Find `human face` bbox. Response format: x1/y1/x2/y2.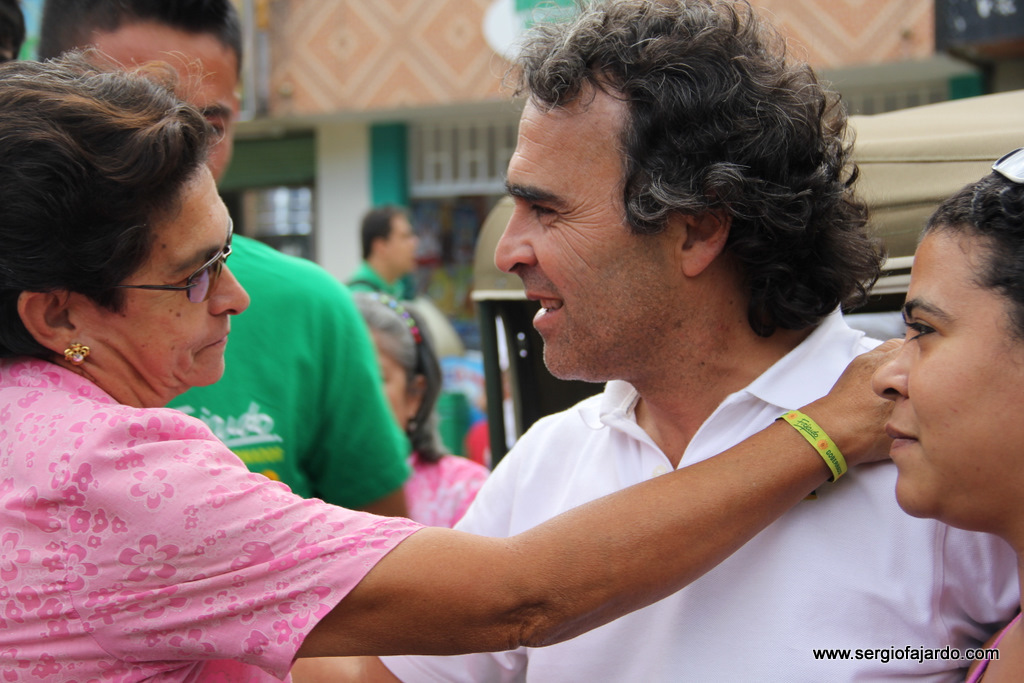
91/165/241/388.
